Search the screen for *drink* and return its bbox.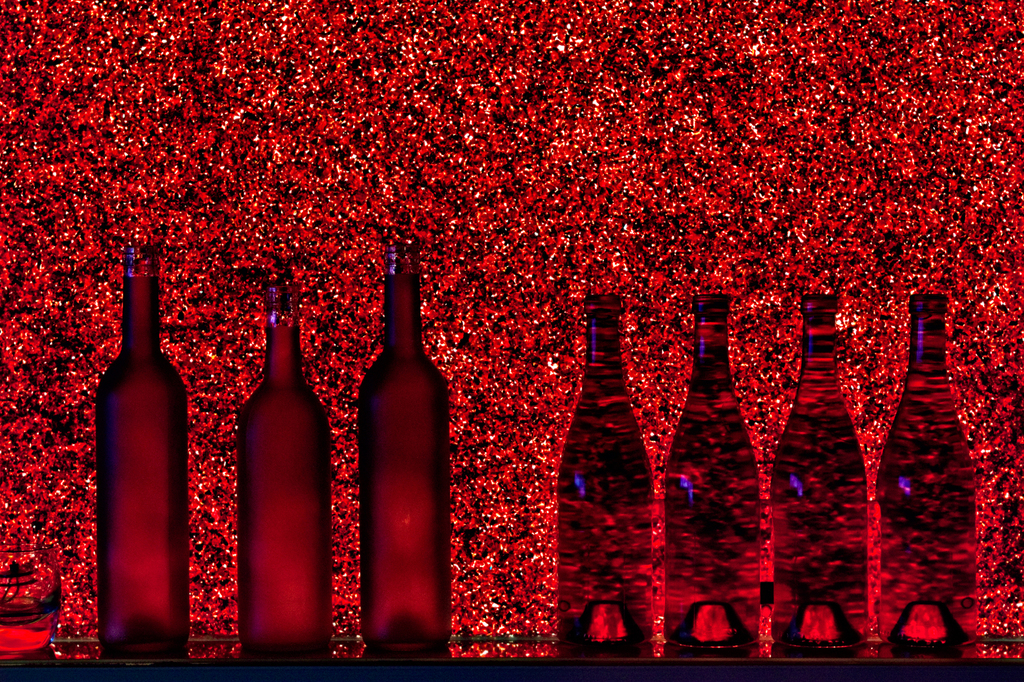
Found: x1=86 y1=253 x2=186 y2=646.
